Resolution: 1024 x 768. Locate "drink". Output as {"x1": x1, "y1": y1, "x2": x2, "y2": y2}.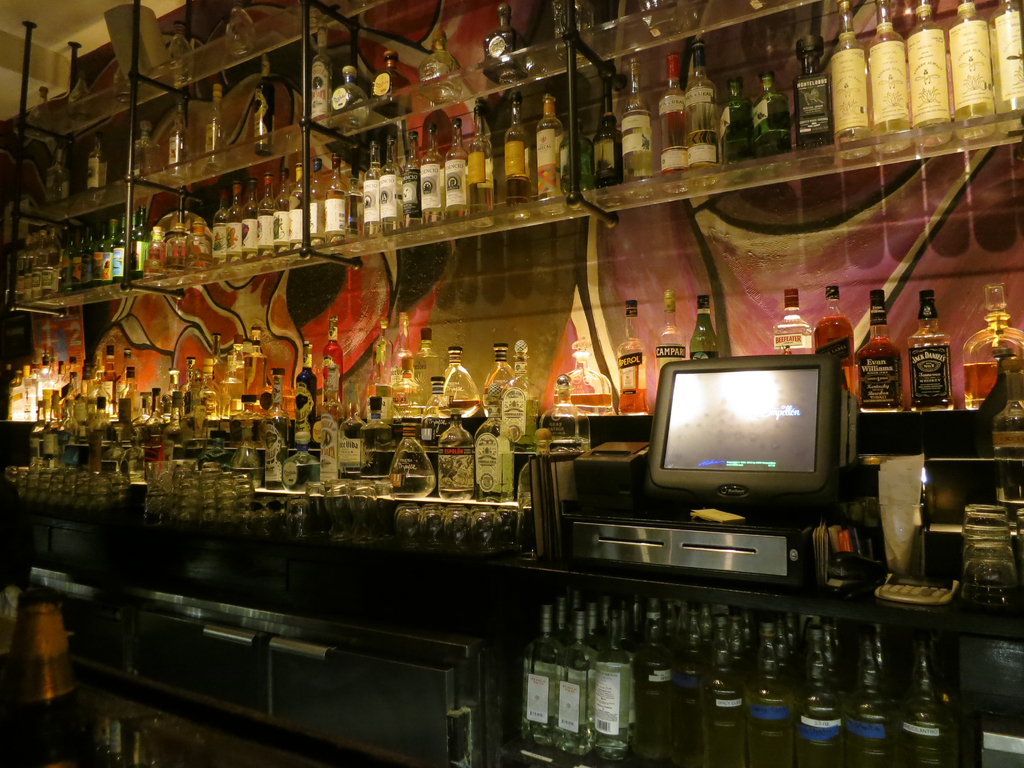
{"x1": 500, "y1": 346, "x2": 535, "y2": 448}.
